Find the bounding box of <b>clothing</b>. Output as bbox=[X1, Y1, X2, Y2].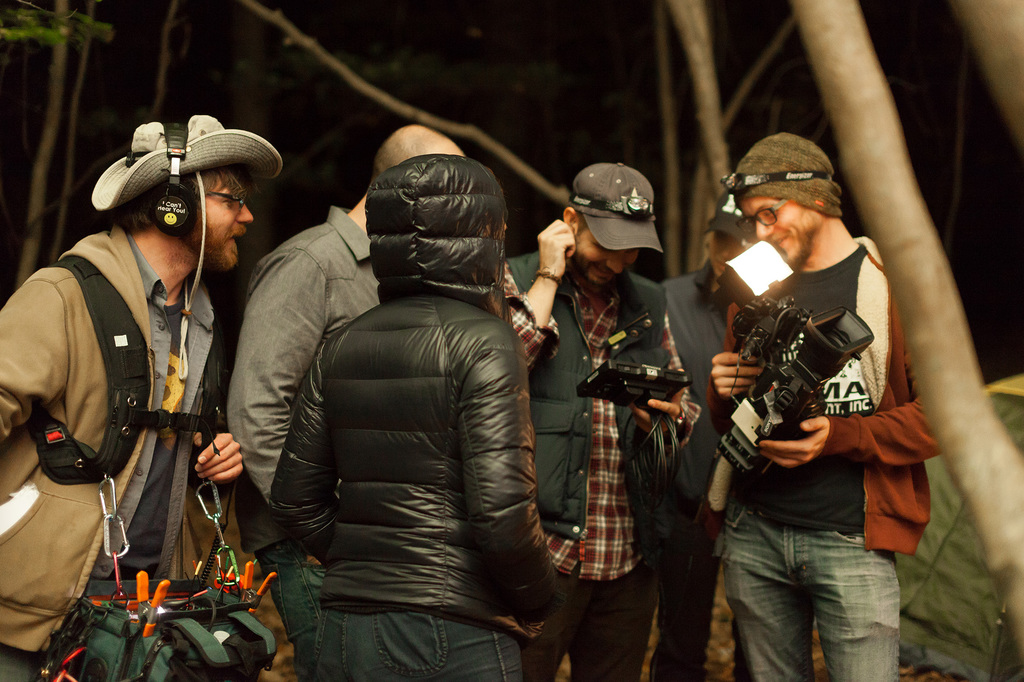
bbox=[307, 603, 522, 681].
